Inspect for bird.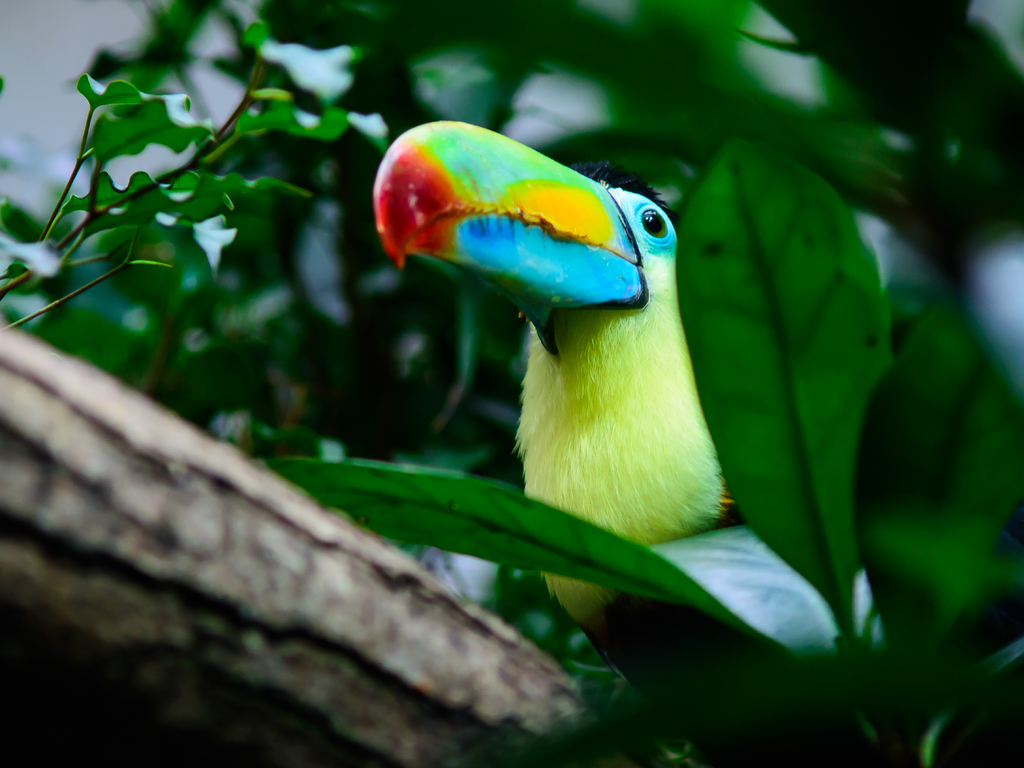
Inspection: <region>371, 121, 840, 695</region>.
